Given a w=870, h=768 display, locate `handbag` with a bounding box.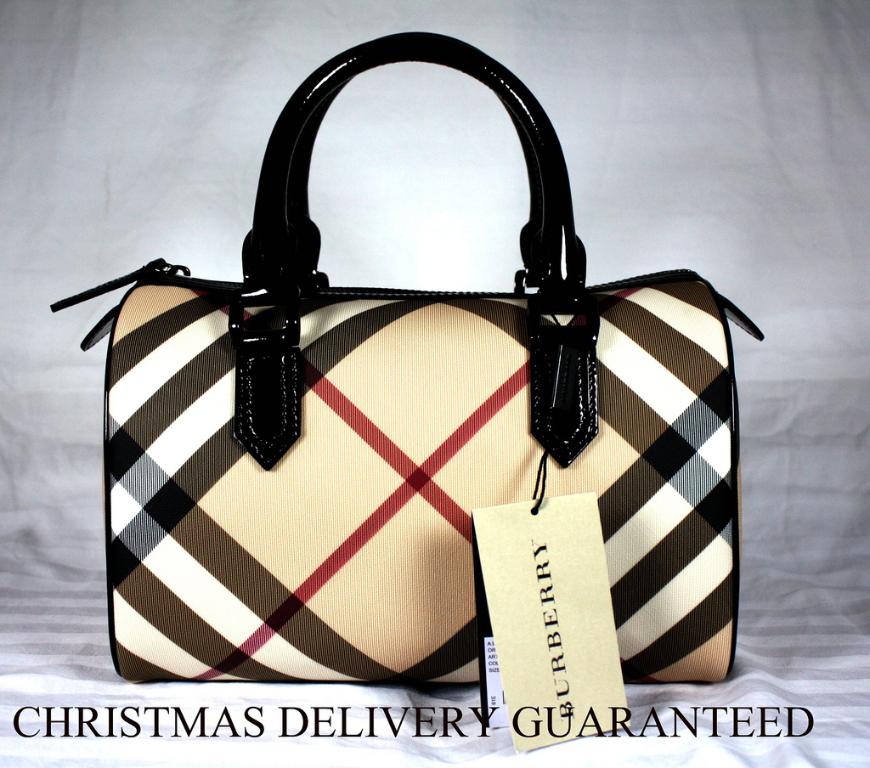
Located: x1=50 y1=29 x2=761 y2=686.
